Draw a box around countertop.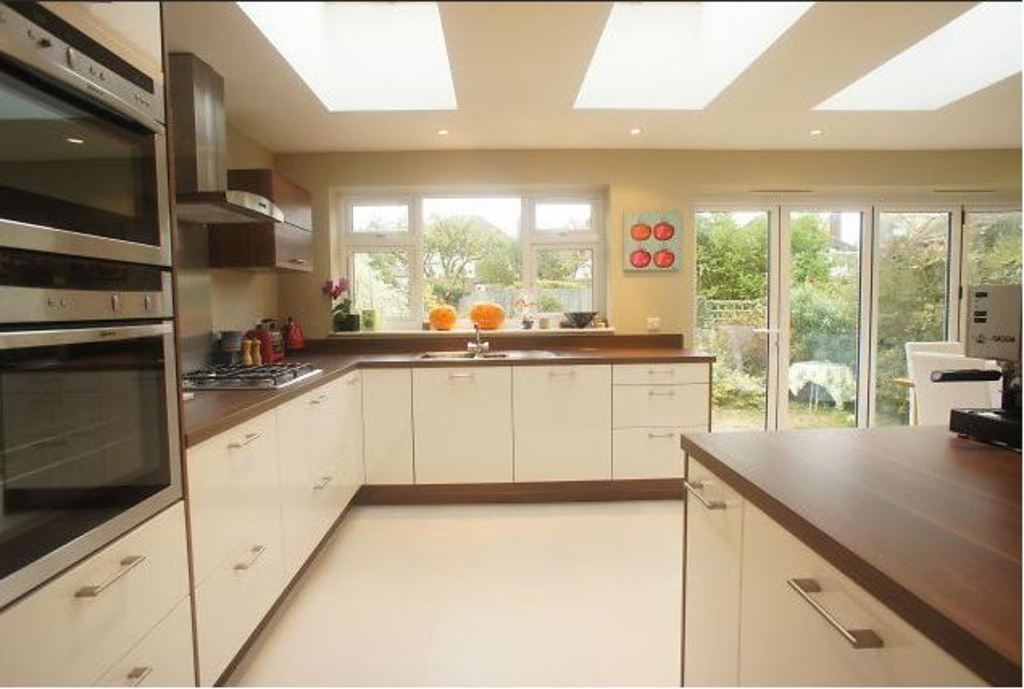
(x1=176, y1=349, x2=708, y2=447).
